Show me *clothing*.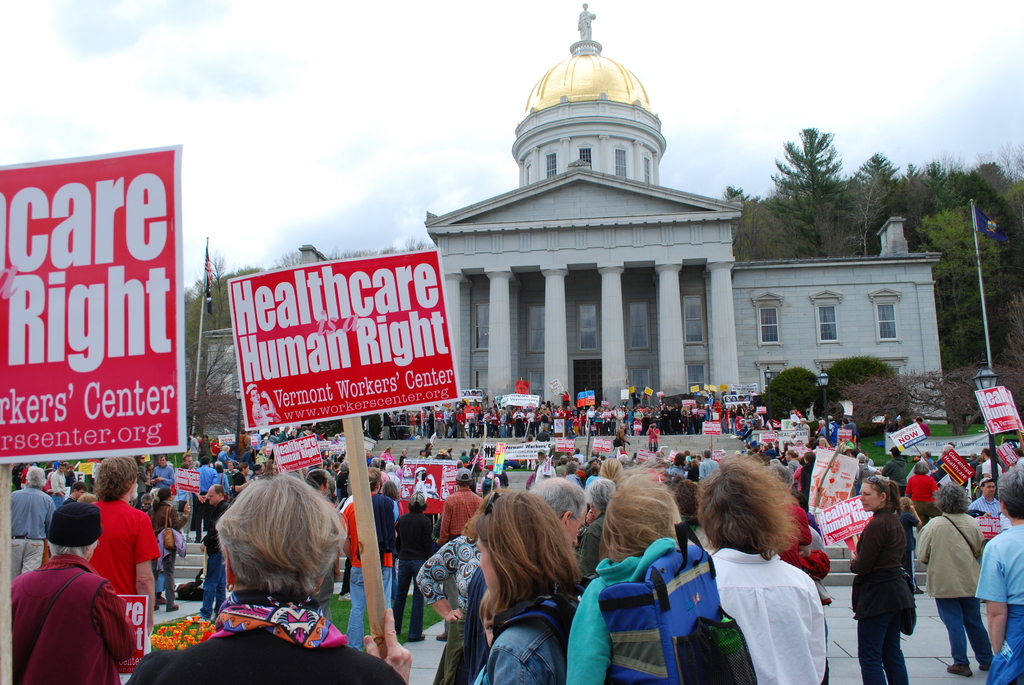
*clothing* is here: x1=614 y1=437 x2=626 y2=452.
